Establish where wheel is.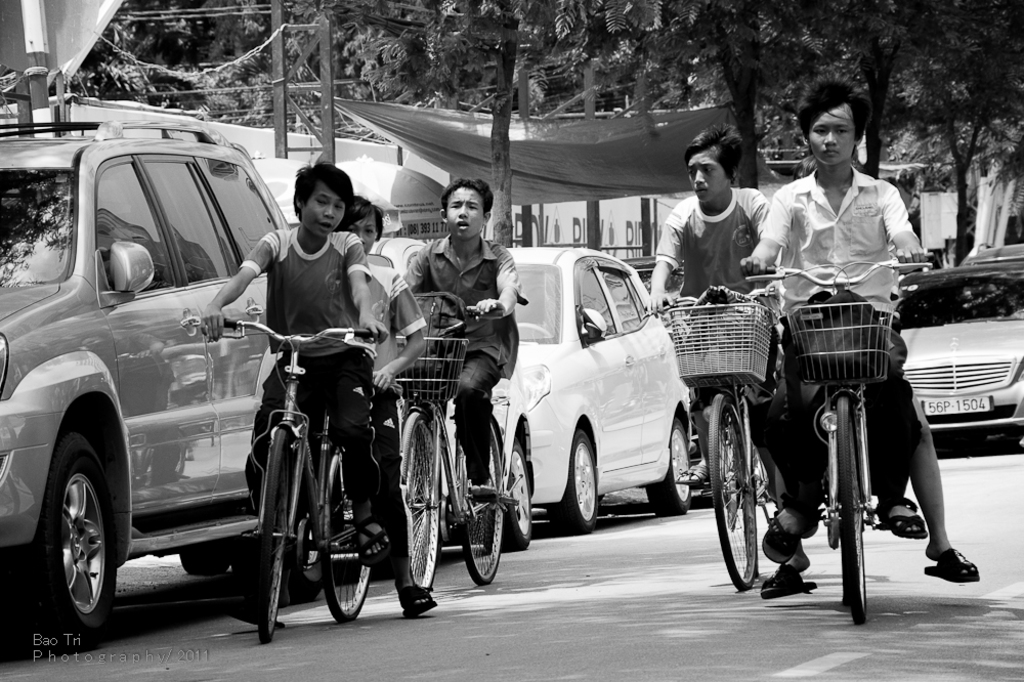
Established at {"left": 498, "top": 446, "right": 531, "bottom": 546}.
